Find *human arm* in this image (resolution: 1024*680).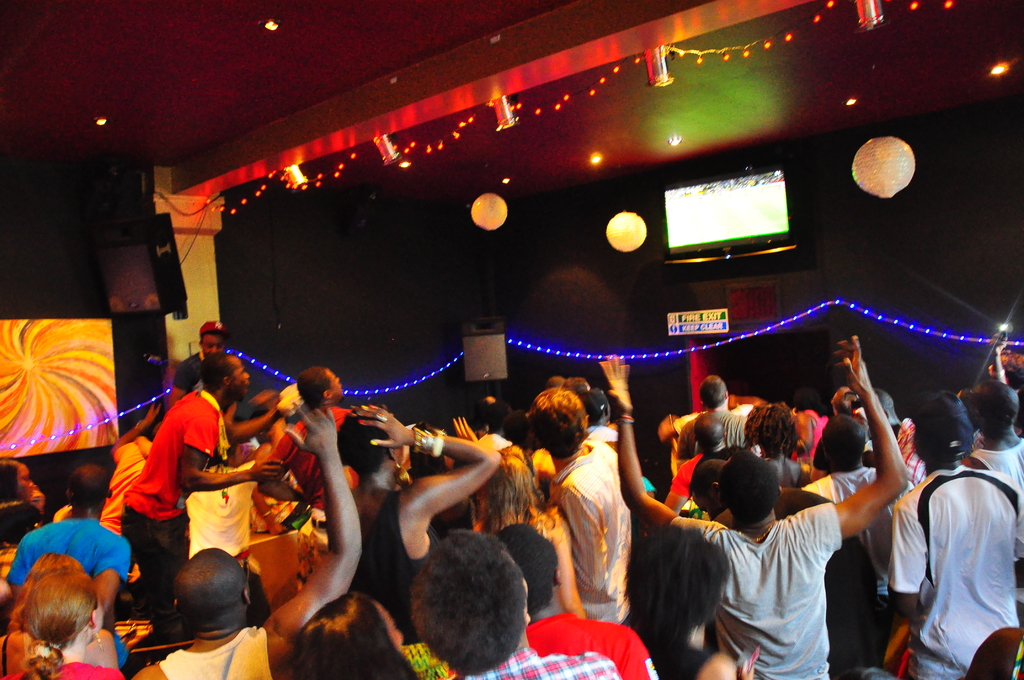
bbox(568, 483, 607, 591).
